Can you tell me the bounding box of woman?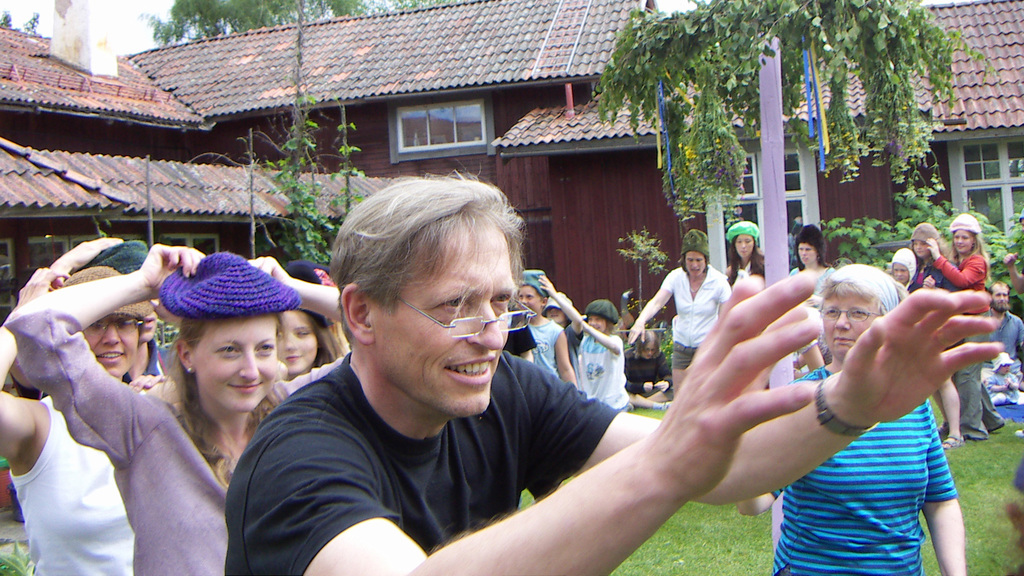
box(882, 245, 956, 444).
